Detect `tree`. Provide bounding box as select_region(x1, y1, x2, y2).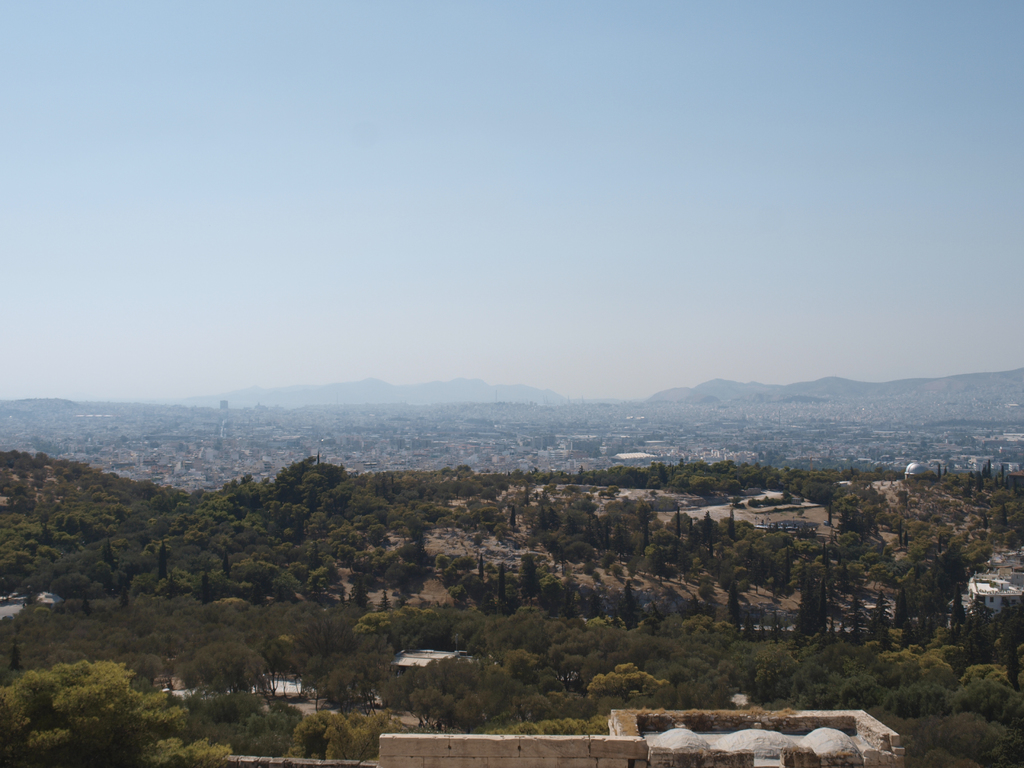
select_region(627, 587, 639, 622).
